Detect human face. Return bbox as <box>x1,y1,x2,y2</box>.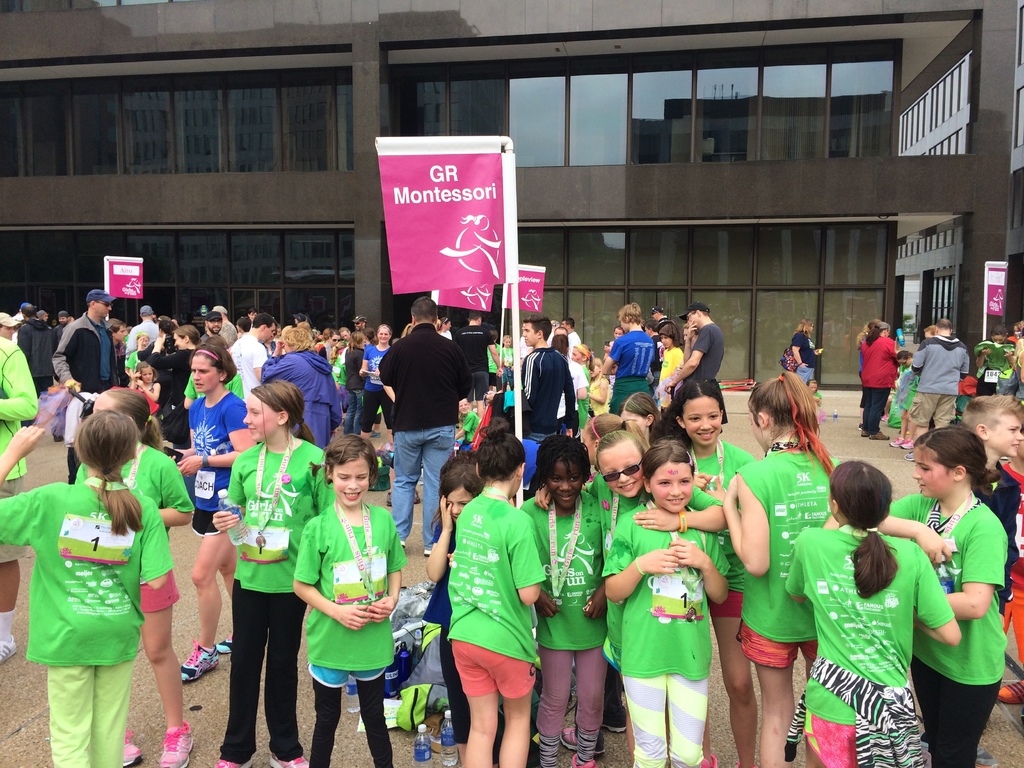
<box>191,356,220,390</box>.
